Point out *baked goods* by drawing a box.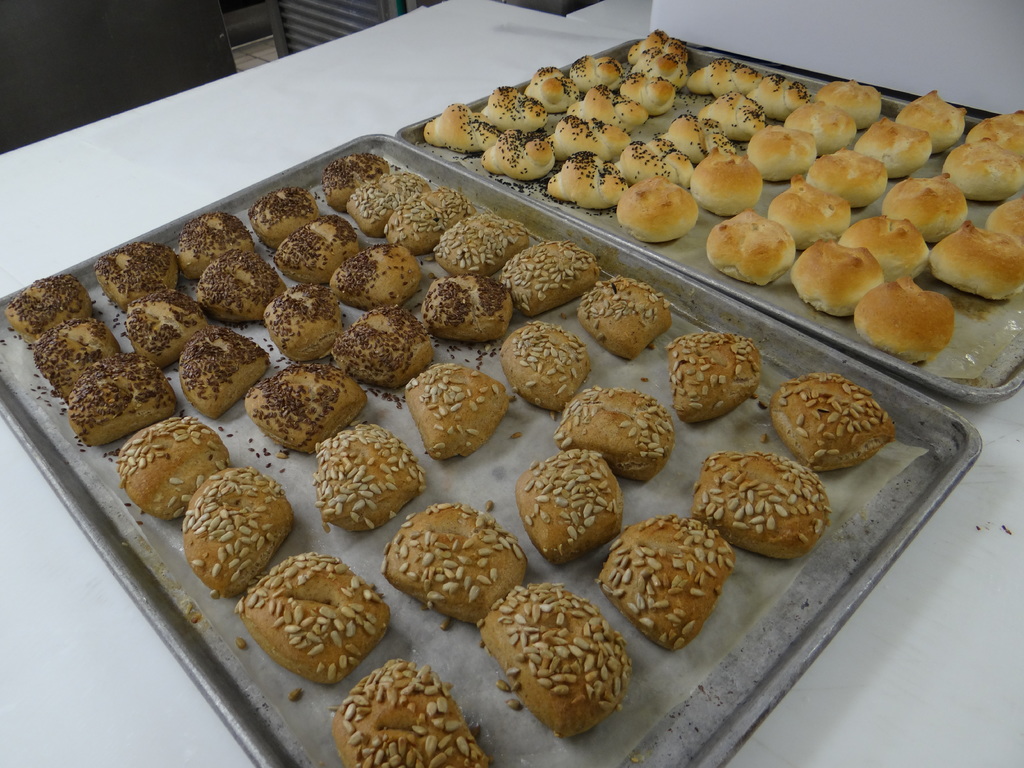
l=941, t=138, r=1023, b=204.
